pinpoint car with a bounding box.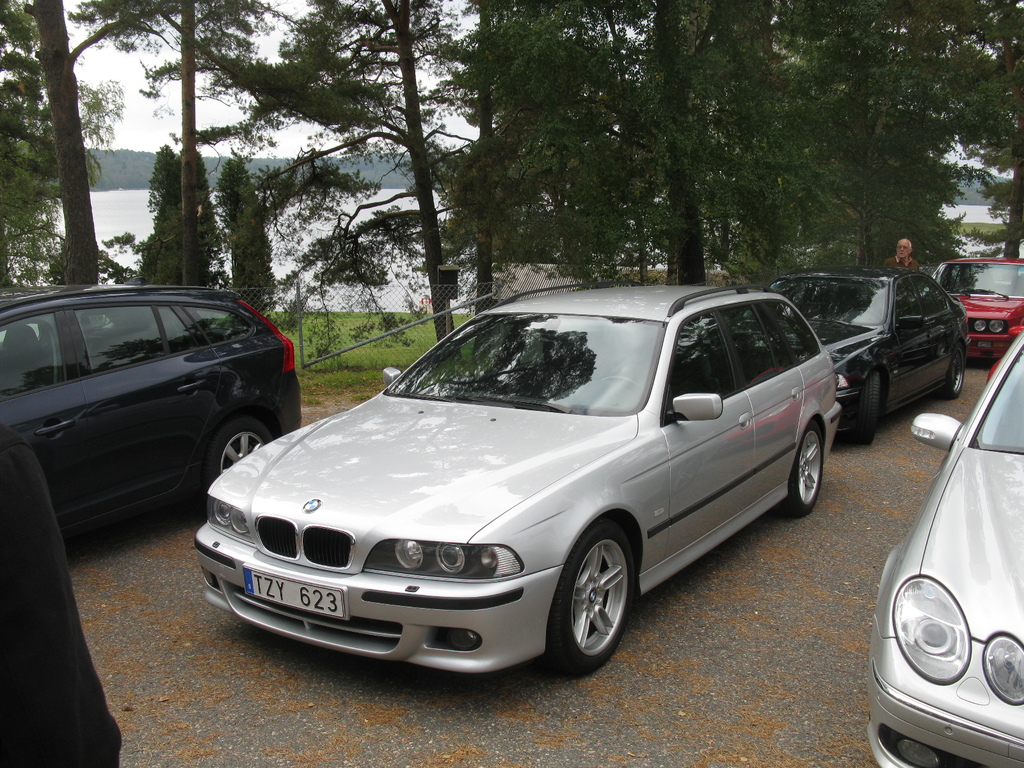
crop(188, 291, 845, 686).
